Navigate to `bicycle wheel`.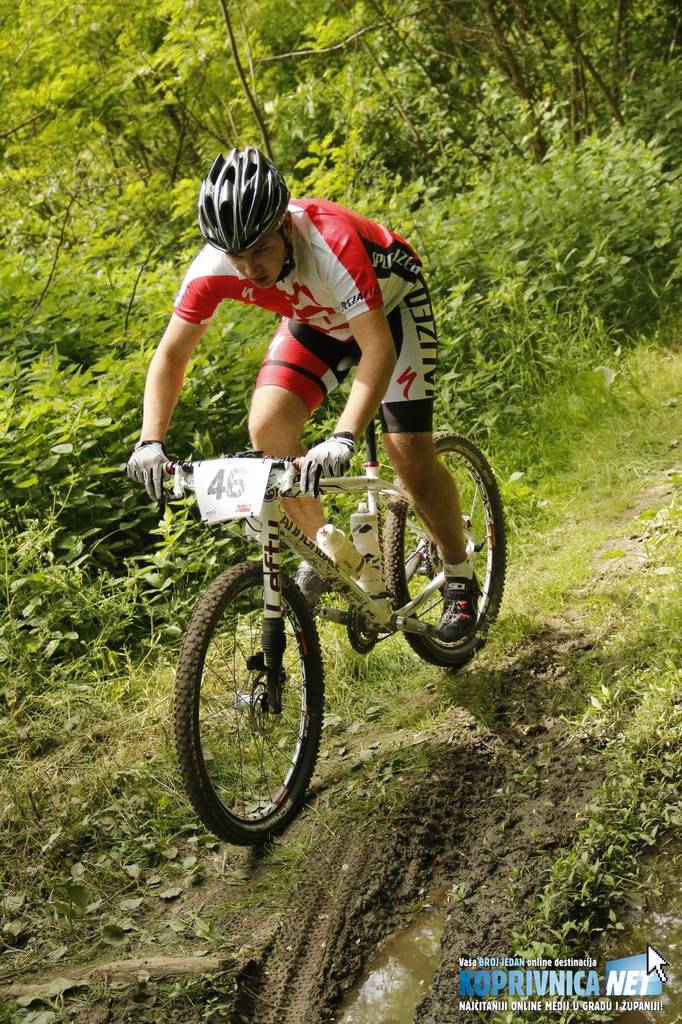
Navigation target: (184, 544, 329, 844).
